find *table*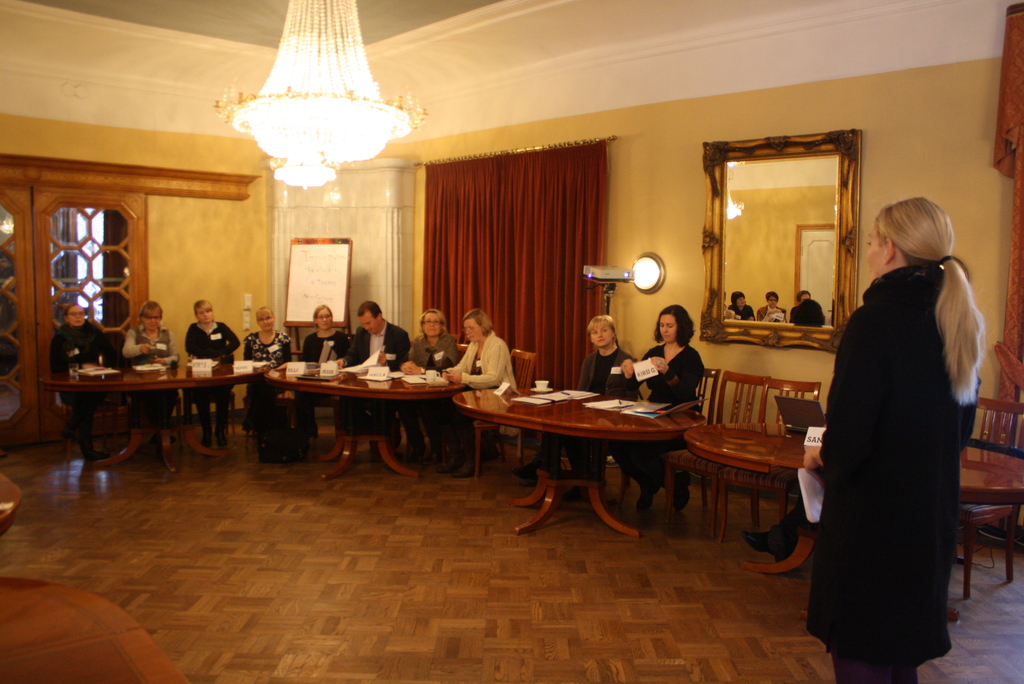
<box>440,371,721,548</box>
